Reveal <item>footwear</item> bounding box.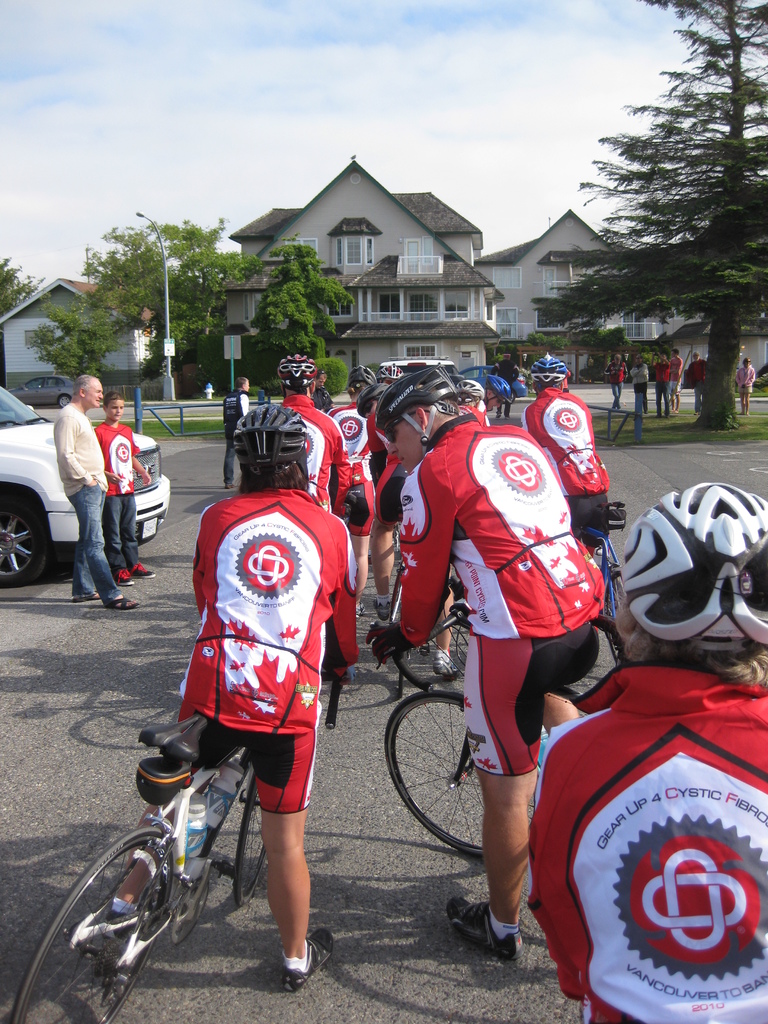
Revealed: (433,644,460,677).
